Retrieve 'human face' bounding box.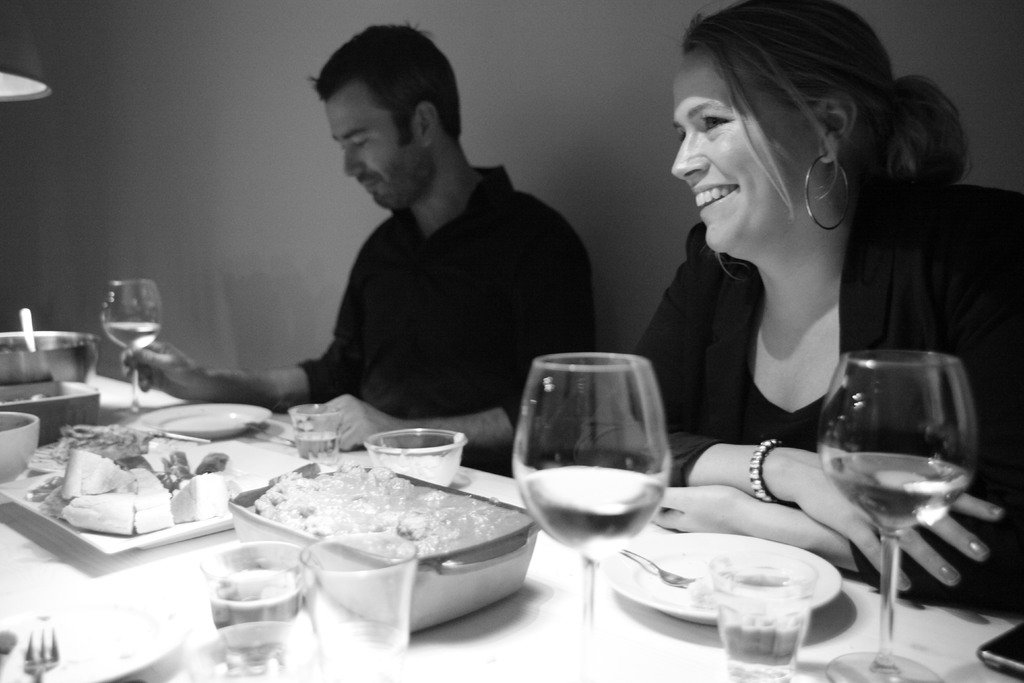
Bounding box: [668, 37, 819, 247].
